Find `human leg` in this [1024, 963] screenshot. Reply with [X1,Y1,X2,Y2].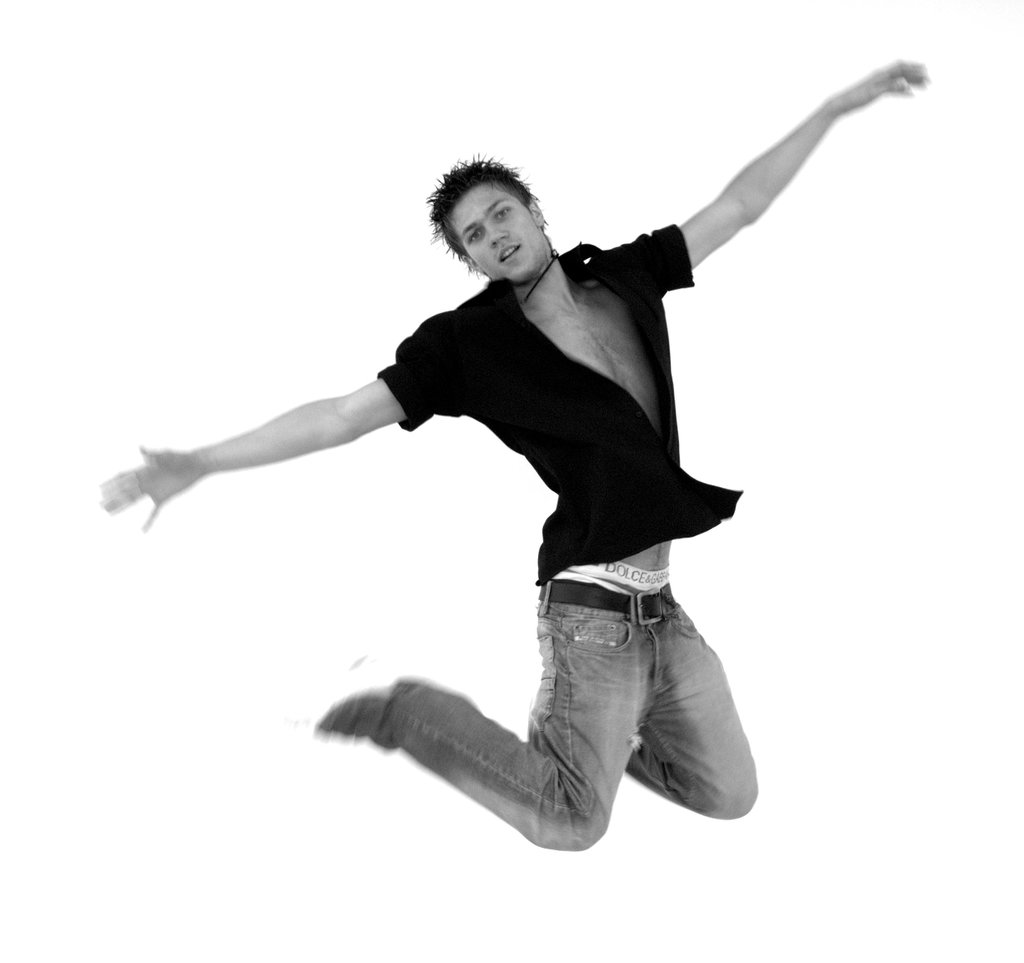
[321,593,649,865].
